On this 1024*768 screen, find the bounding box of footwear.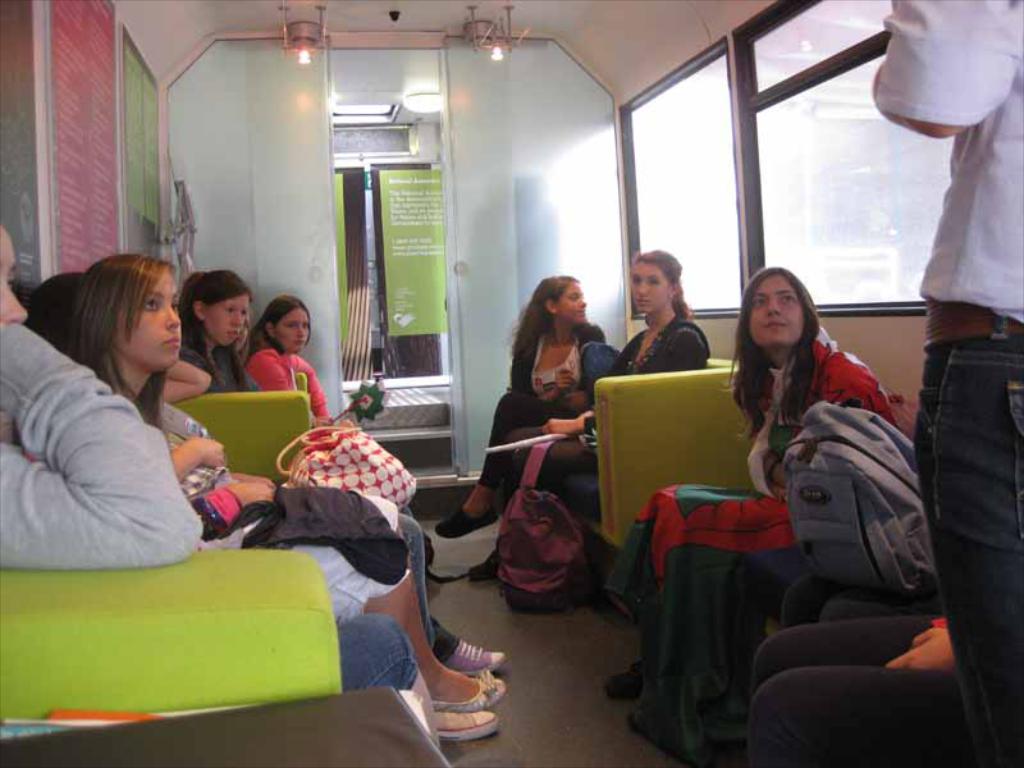
Bounding box: 456 541 507 575.
